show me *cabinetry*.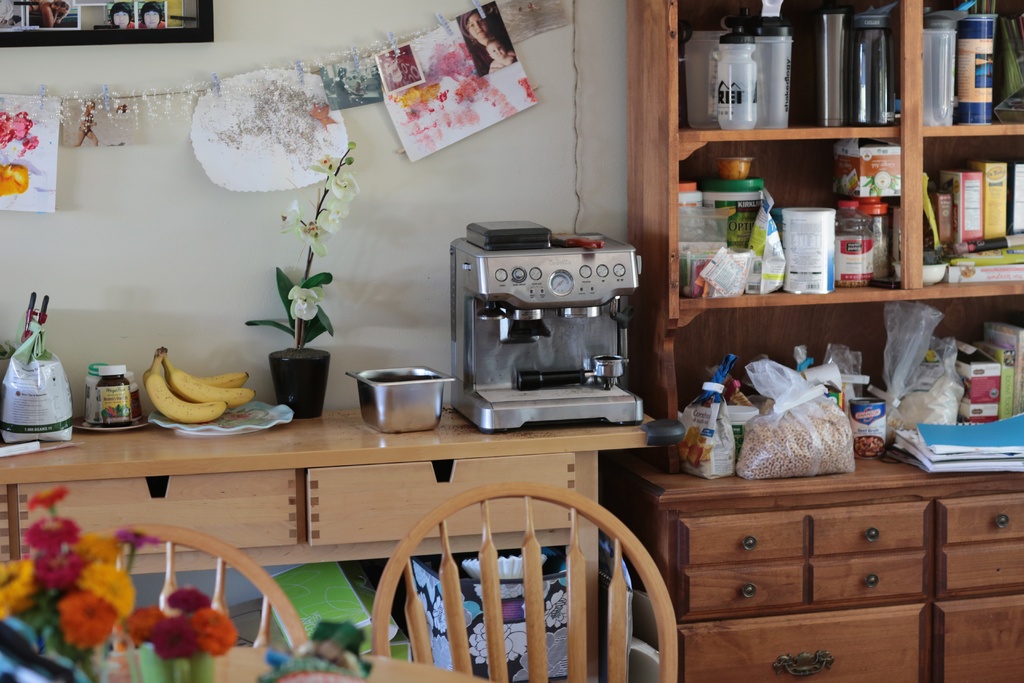
*cabinetry* is here: [628, 434, 1018, 655].
